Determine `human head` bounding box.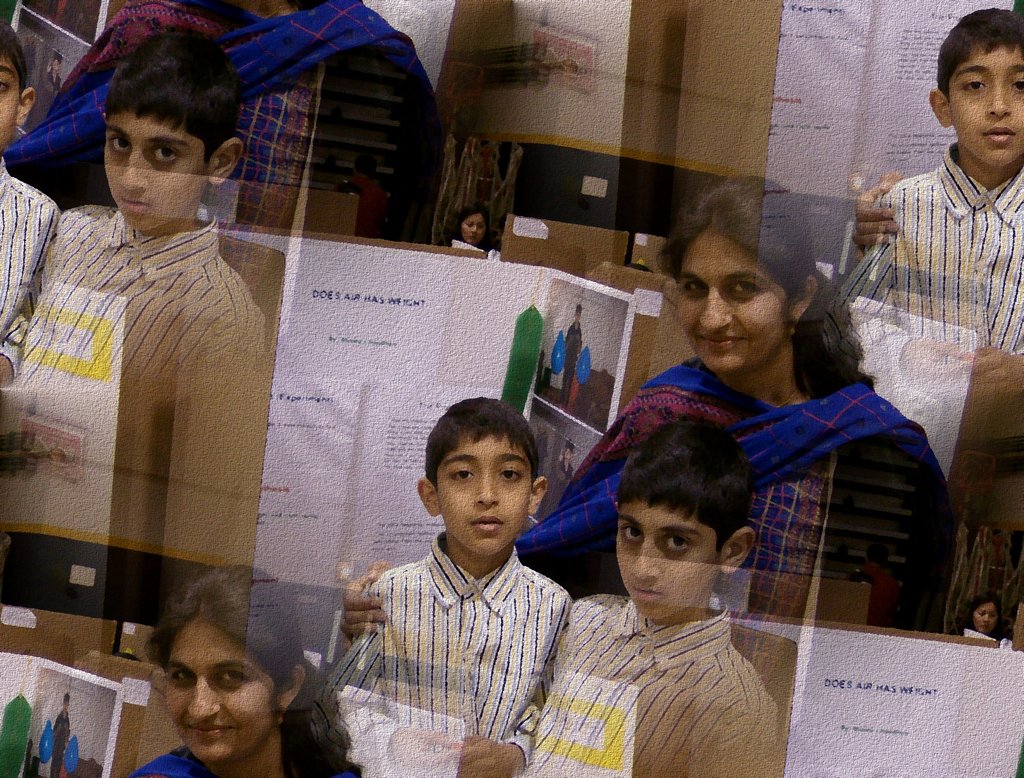
Determined: crop(425, 393, 545, 566).
